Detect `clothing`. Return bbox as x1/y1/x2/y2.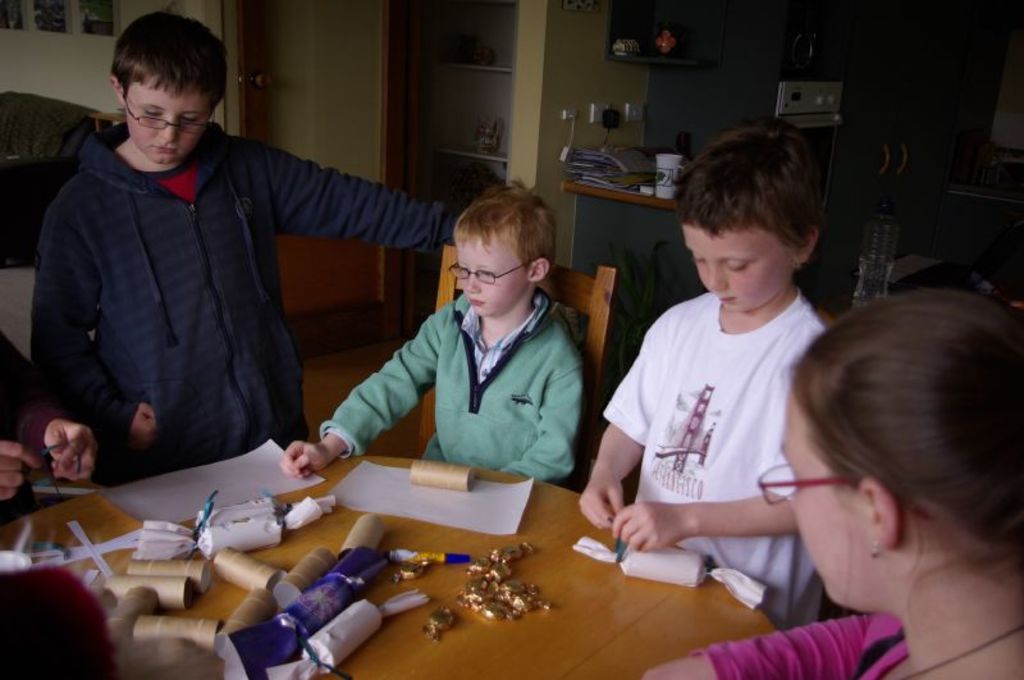
326/271/588/471.
